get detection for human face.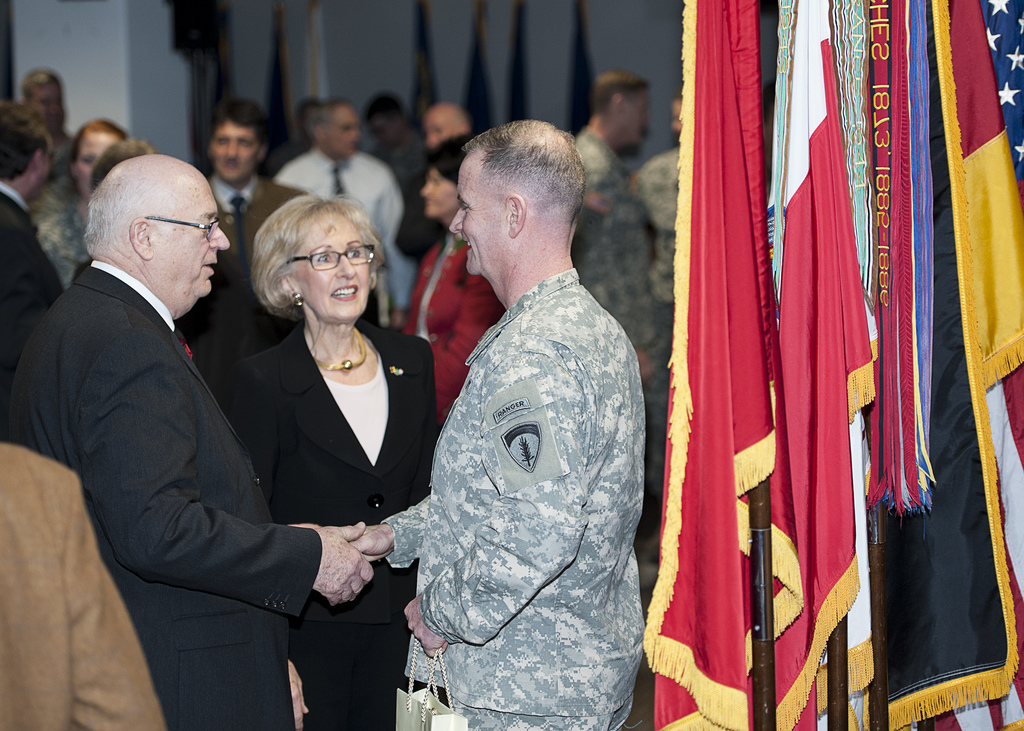
Detection: {"x1": 301, "y1": 223, "x2": 368, "y2": 314}.
